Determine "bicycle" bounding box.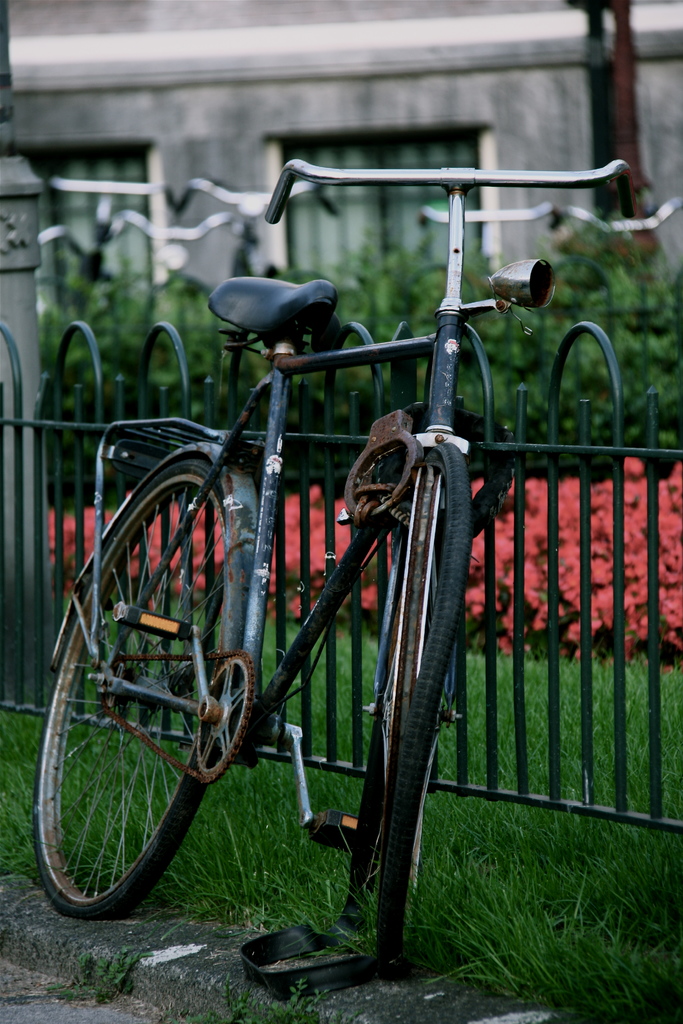
Determined: [34,148,628,973].
